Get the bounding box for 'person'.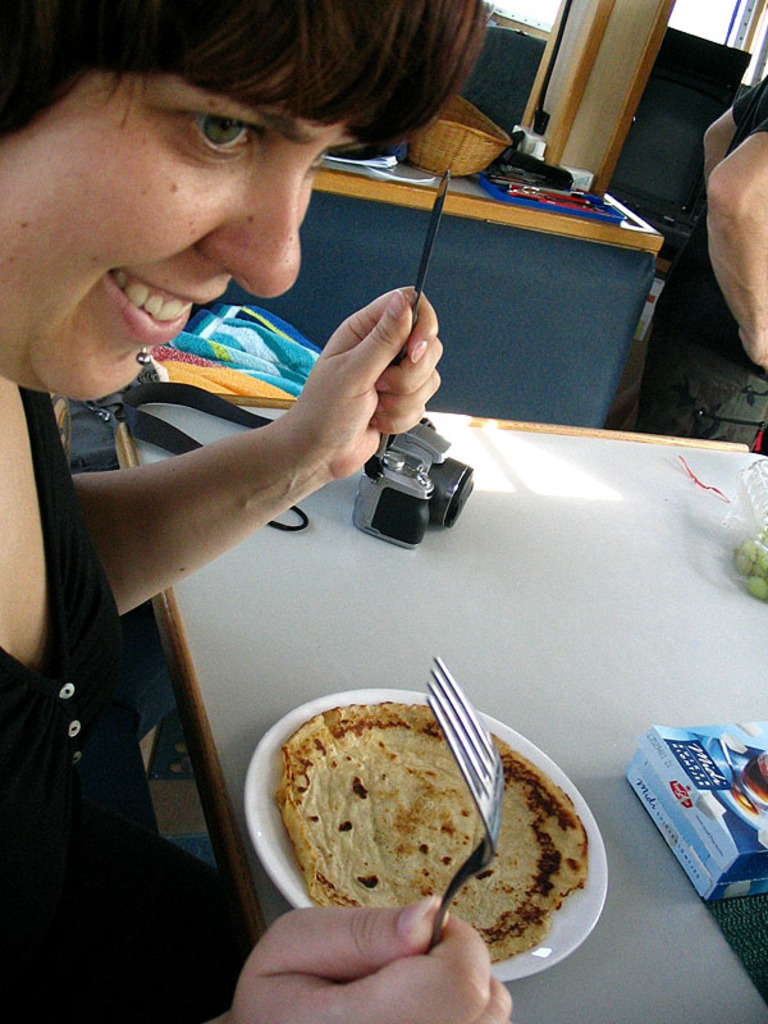
x1=0 y1=0 x2=511 y2=1023.
